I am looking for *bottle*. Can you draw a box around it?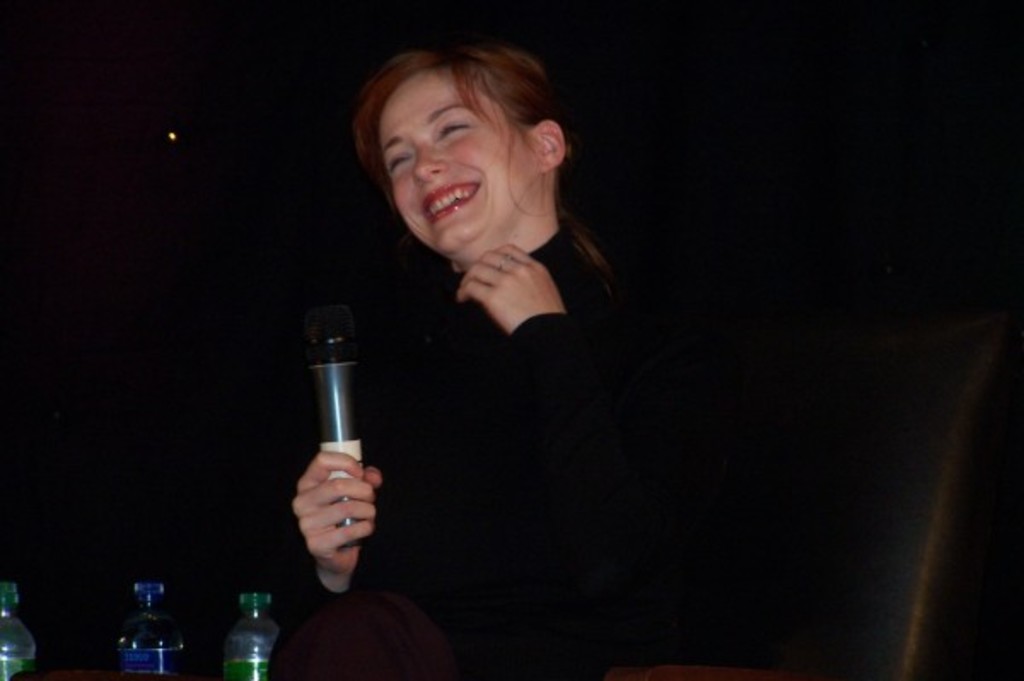
Sure, the bounding box is 94,585,176,678.
